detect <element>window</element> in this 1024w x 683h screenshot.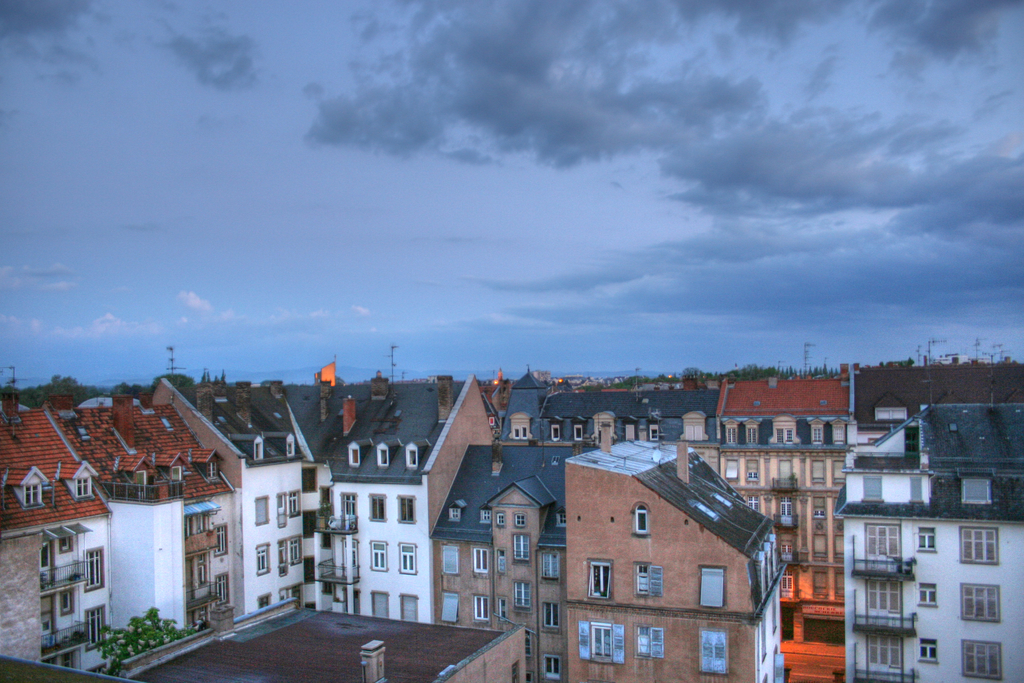
Detection: <box>493,600,506,621</box>.
